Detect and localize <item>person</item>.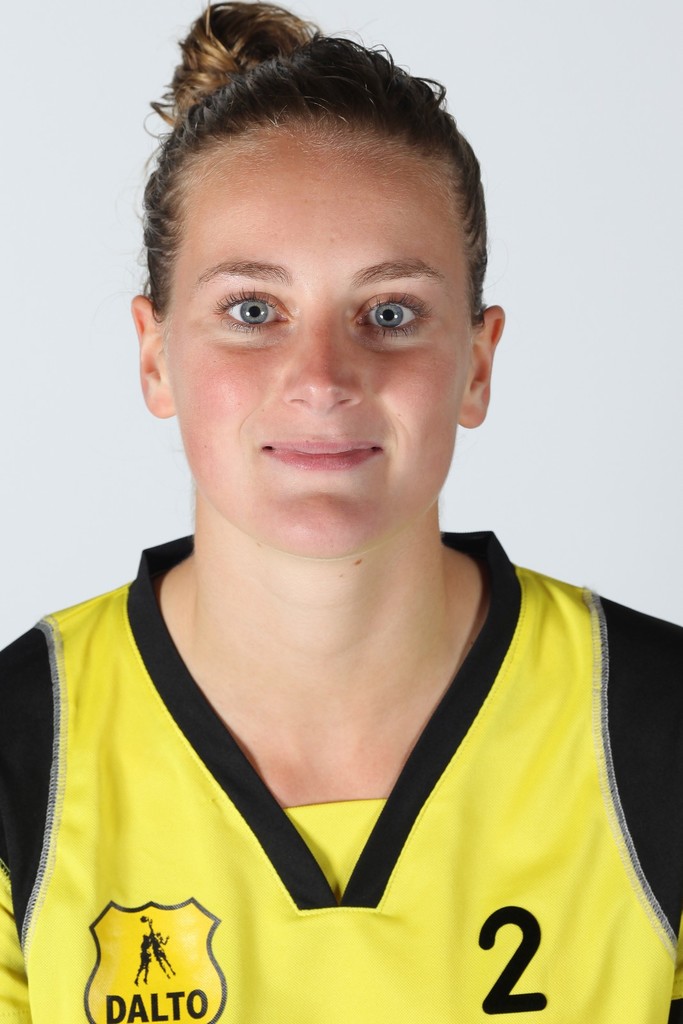
Localized at bbox(0, 0, 682, 1023).
